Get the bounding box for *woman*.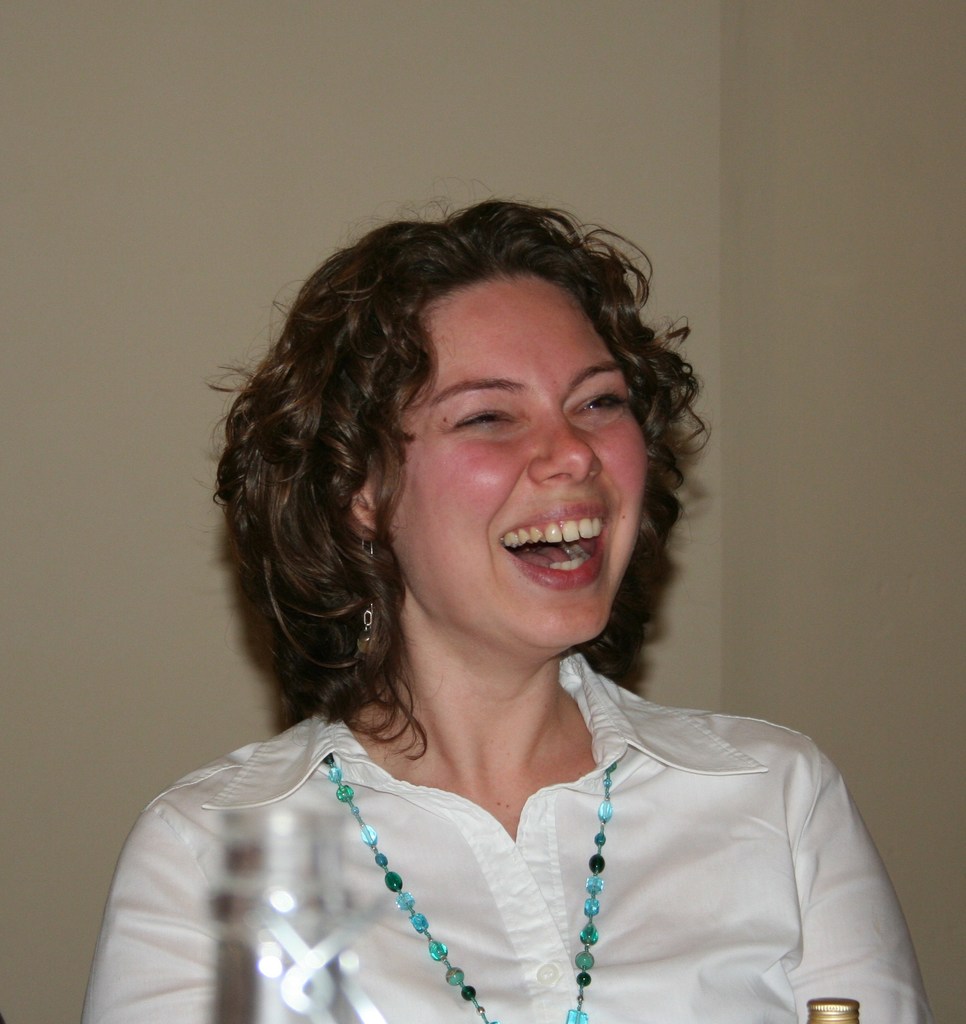
63/171/930/1023.
